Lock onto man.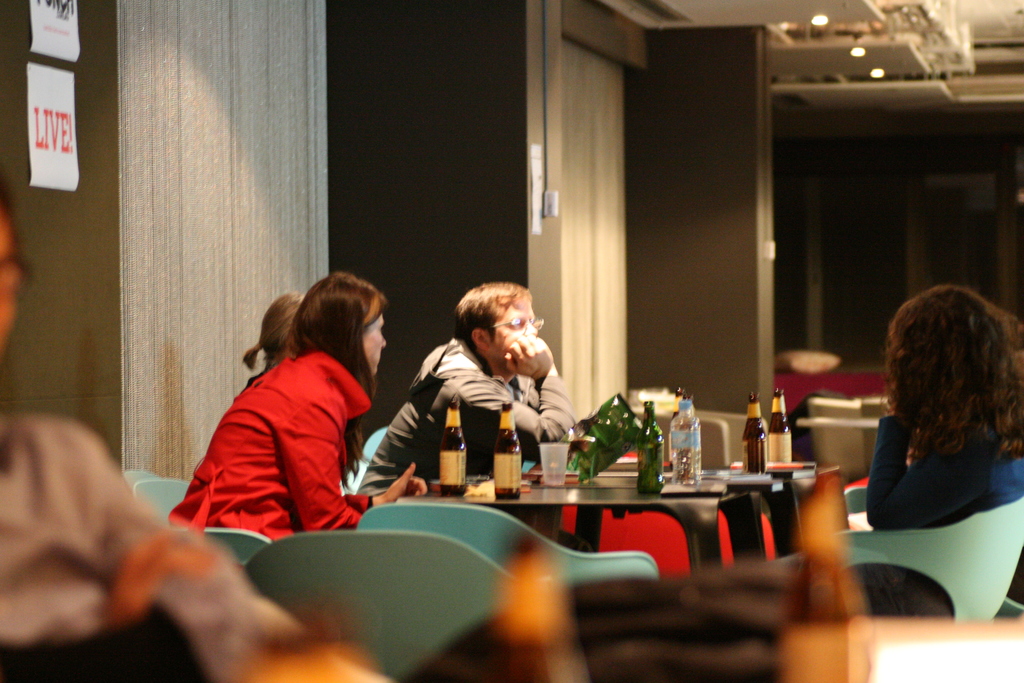
Locked: 358/275/575/502.
